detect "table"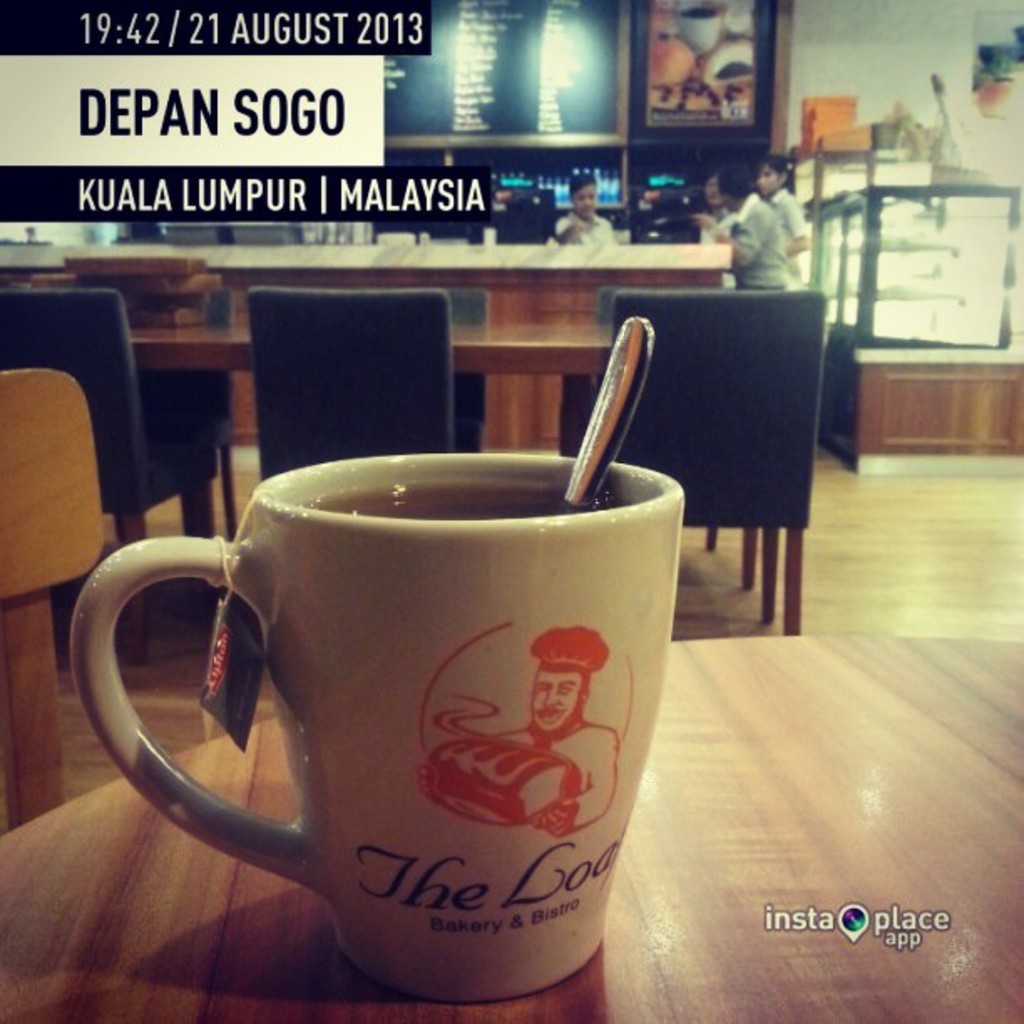
bbox=(0, 616, 1022, 1022)
